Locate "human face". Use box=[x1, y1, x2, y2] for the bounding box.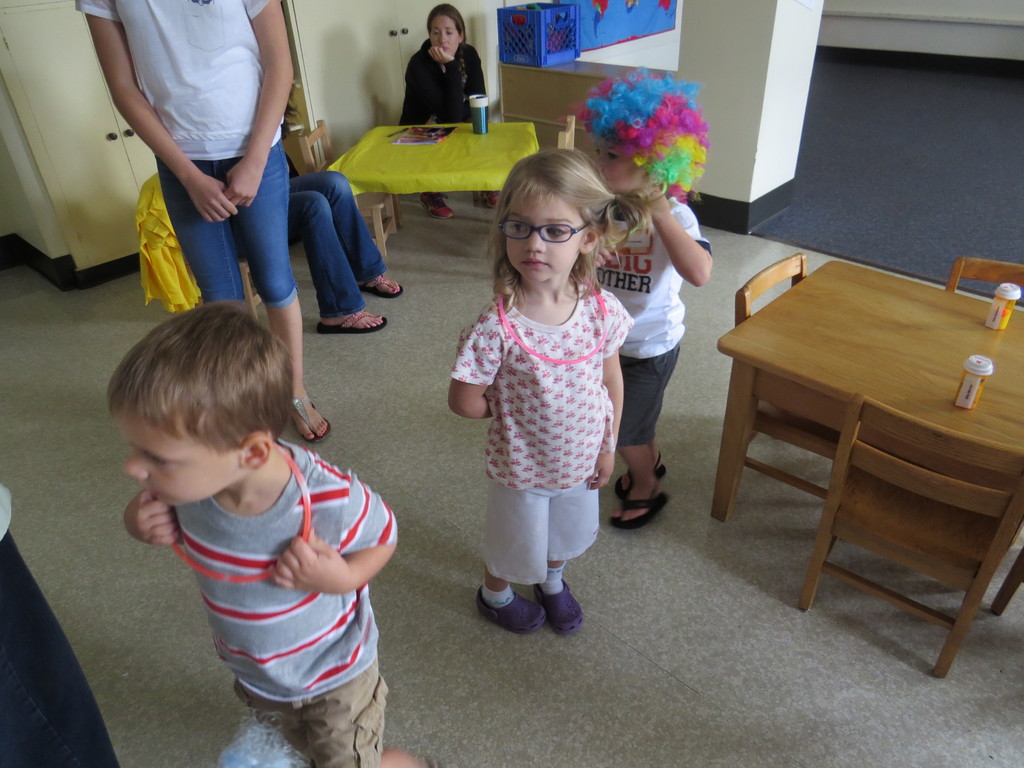
box=[123, 410, 227, 509].
